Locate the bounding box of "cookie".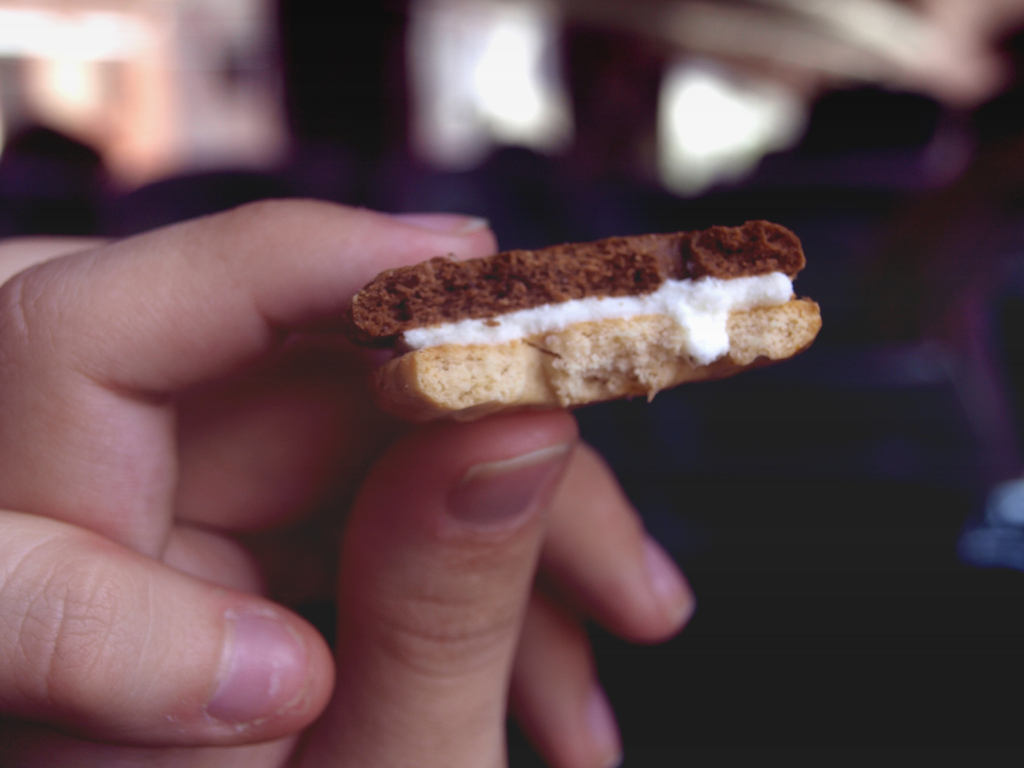
Bounding box: [348, 209, 826, 430].
